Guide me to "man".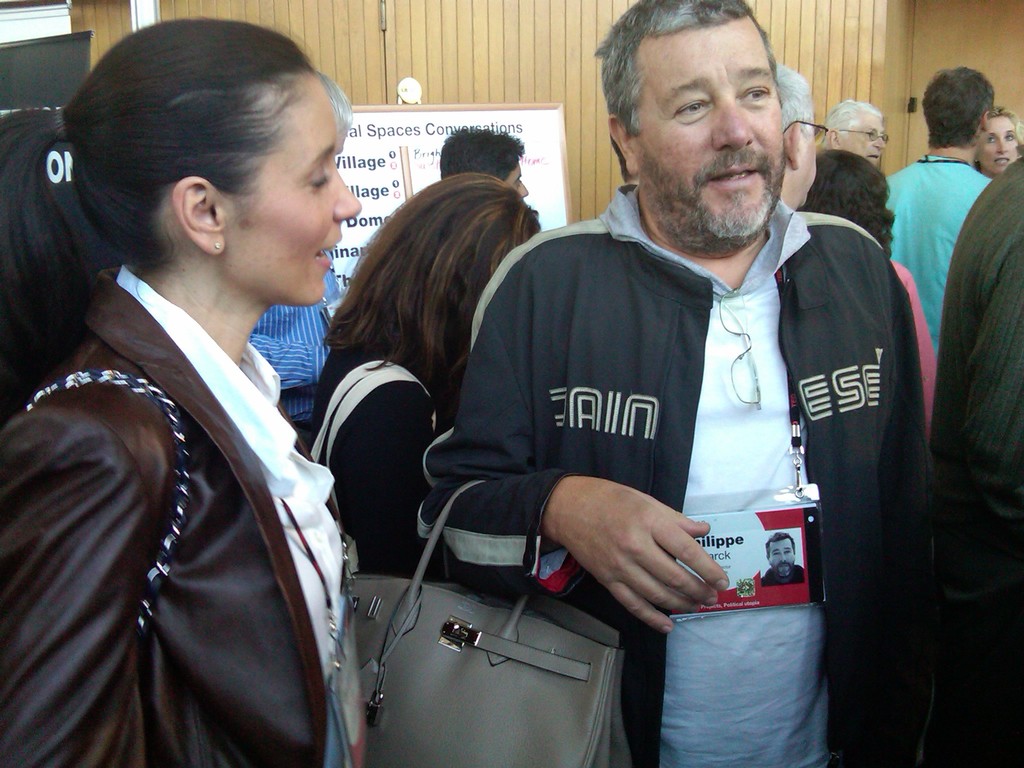
Guidance: rect(768, 61, 826, 218).
